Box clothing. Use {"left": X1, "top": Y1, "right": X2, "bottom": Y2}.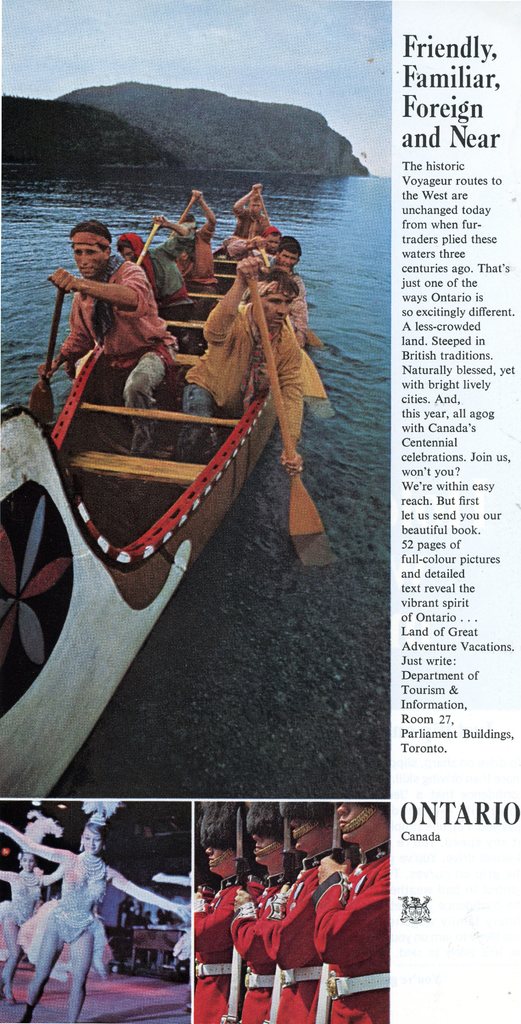
{"left": 0, "top": 865, "right": 44, "bottom": 961}.
